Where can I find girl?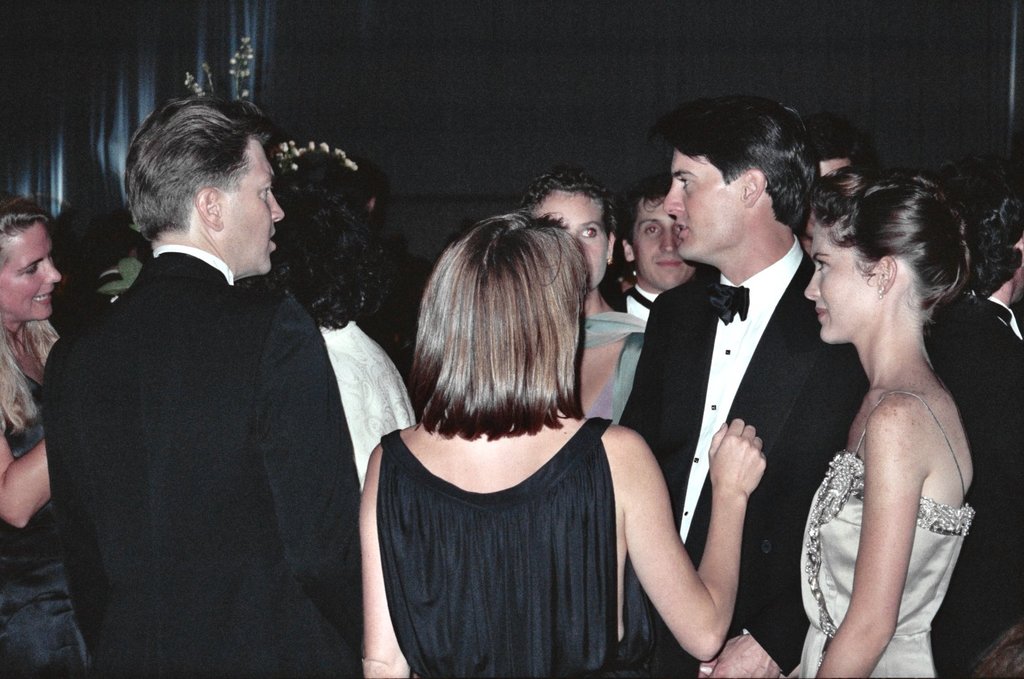
You can find it at BBox(788, 168, 977, 678).
